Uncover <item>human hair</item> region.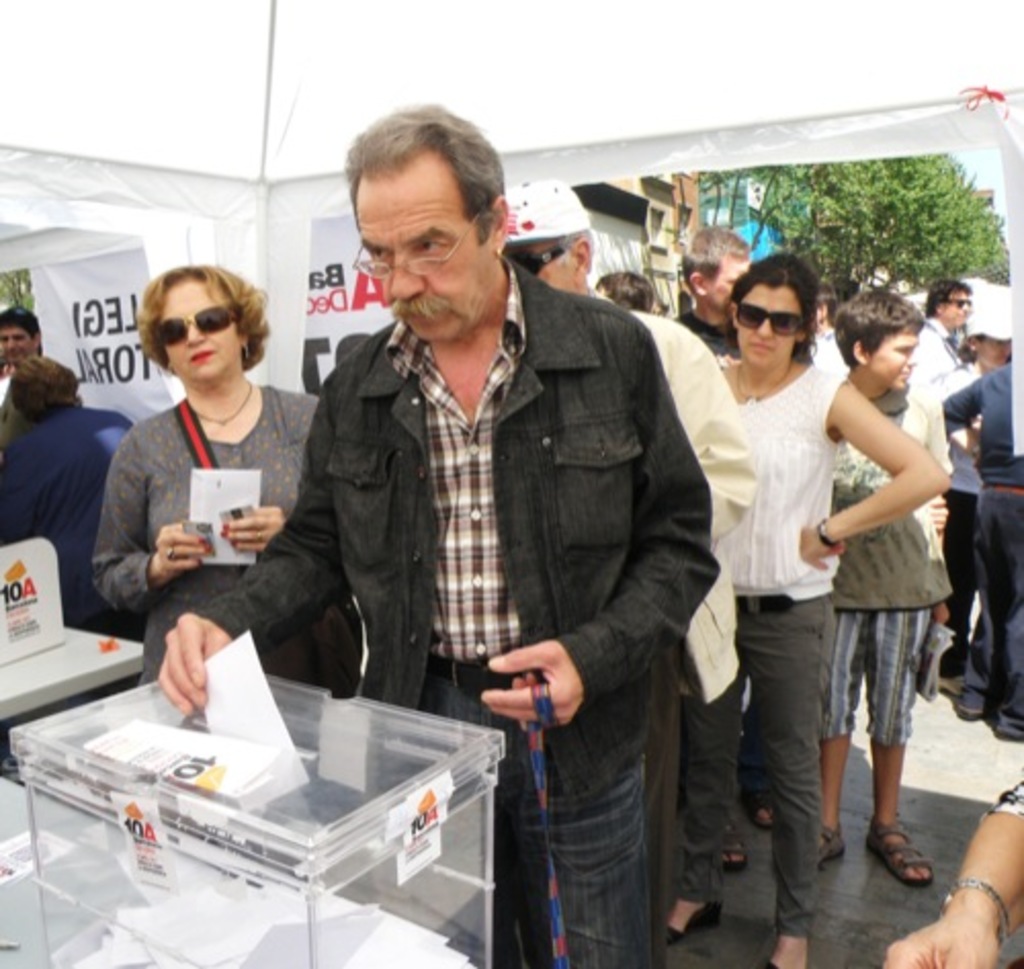
Uncovered: [x1=512, y1=234, x2=590, y2=254].
